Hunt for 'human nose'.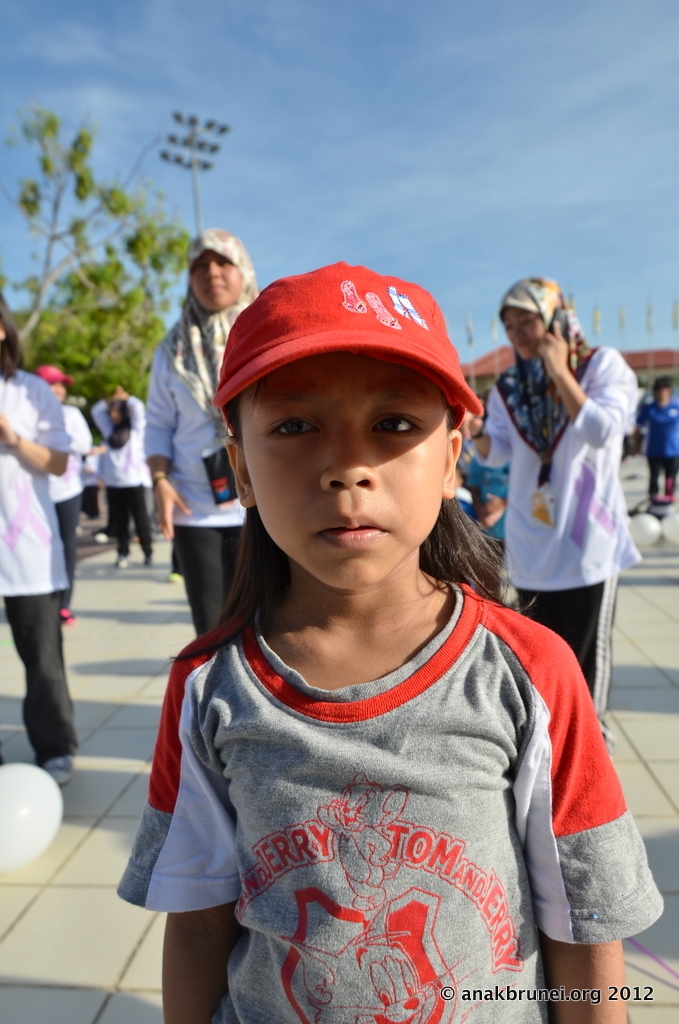
Hunted down at pyautogui.locateOnScreen(317, 415, 380, 492).
